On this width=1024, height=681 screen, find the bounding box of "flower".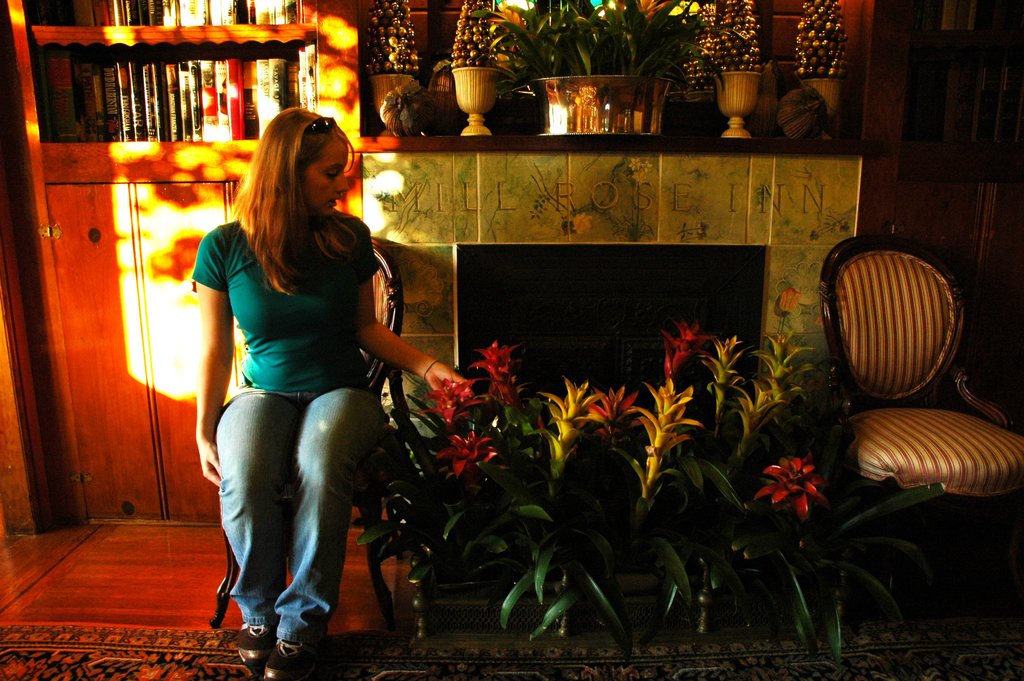
Bounding box: region(586, 387, 634, 424).
